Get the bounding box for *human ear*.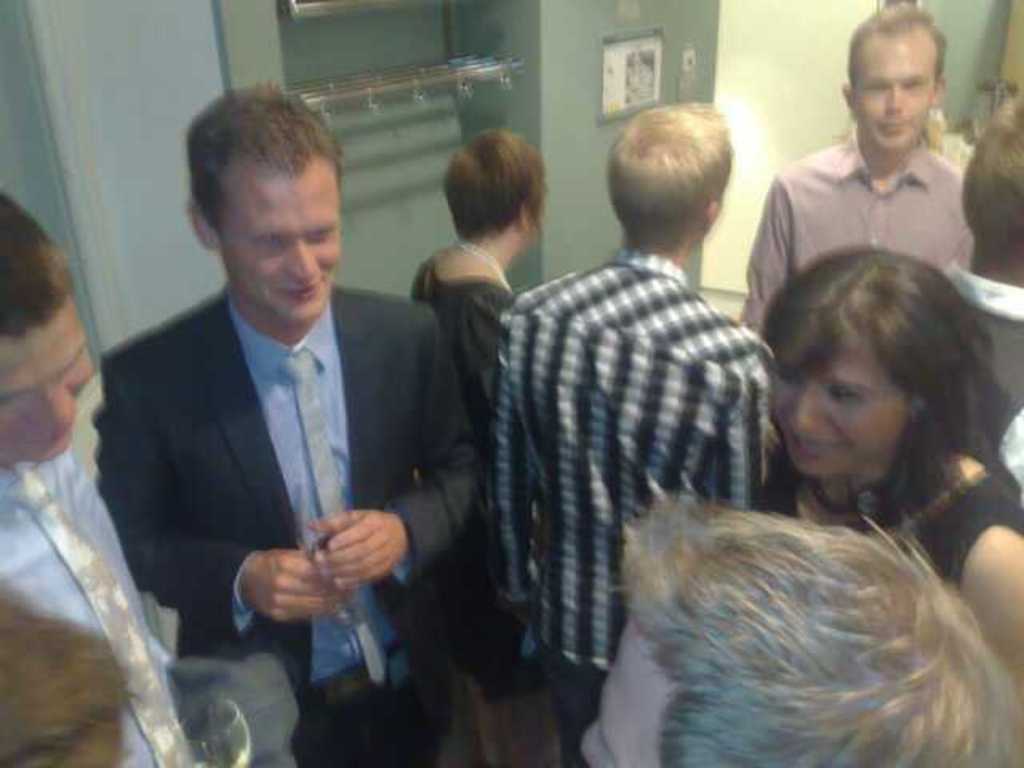
detection(843, 83, 851, 106).
